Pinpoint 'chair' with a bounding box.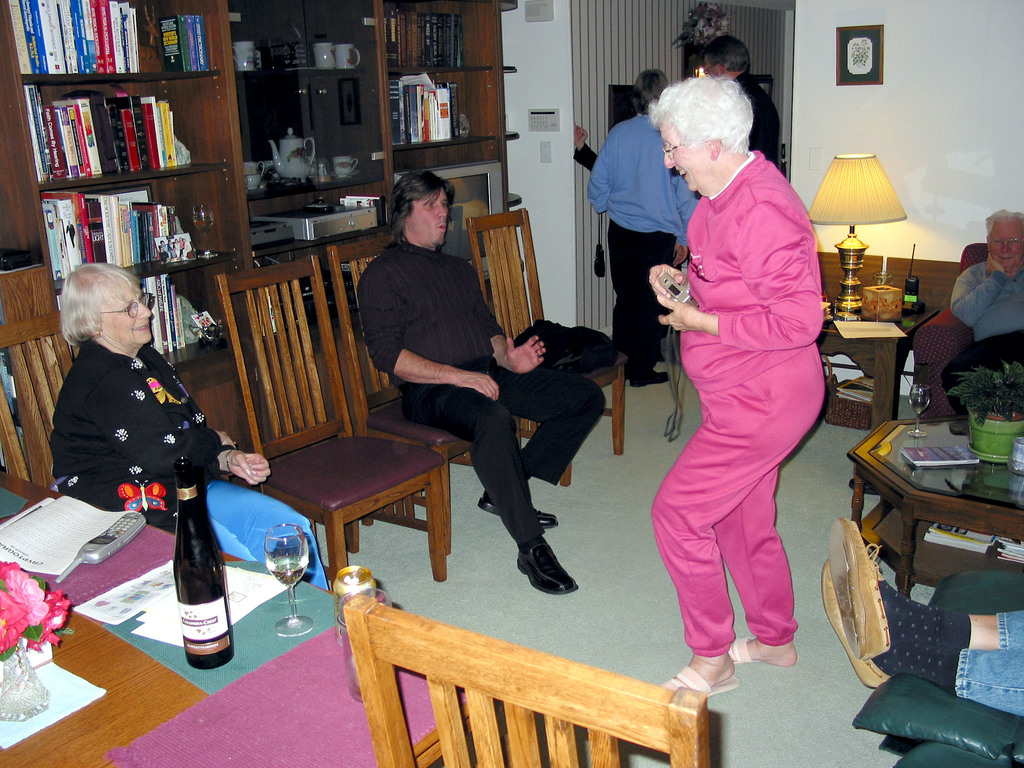
(x1=212, y1=255, x2=445, y2=579).
